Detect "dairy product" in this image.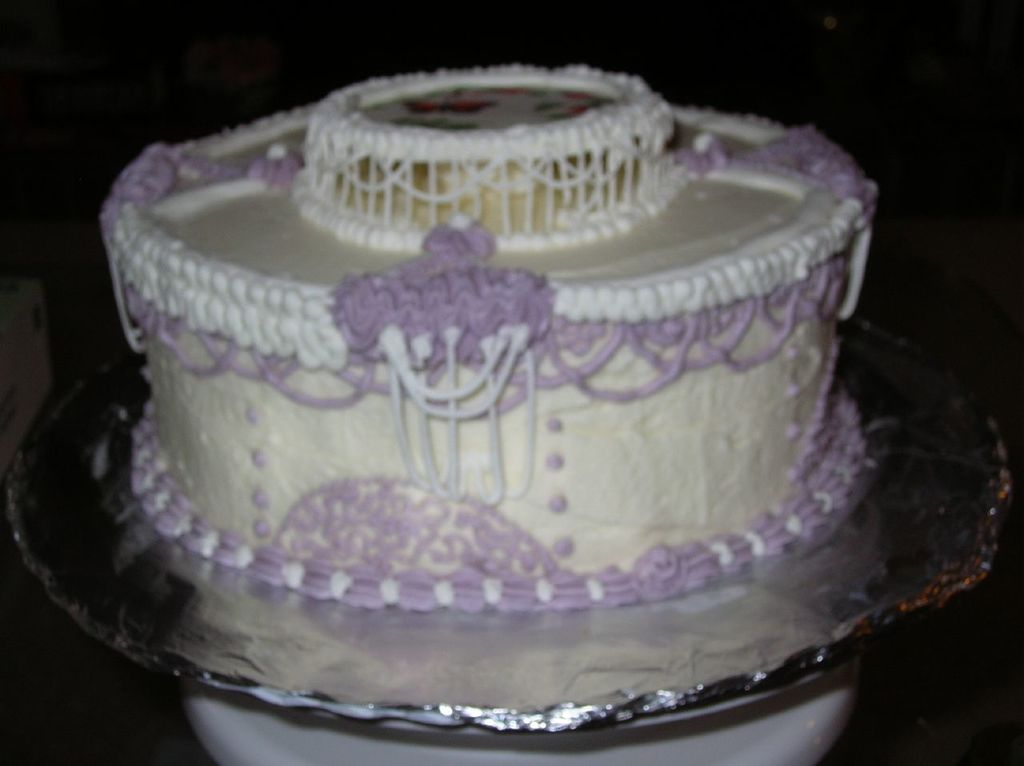
Detection: <box>89,38,879,629</box>.
